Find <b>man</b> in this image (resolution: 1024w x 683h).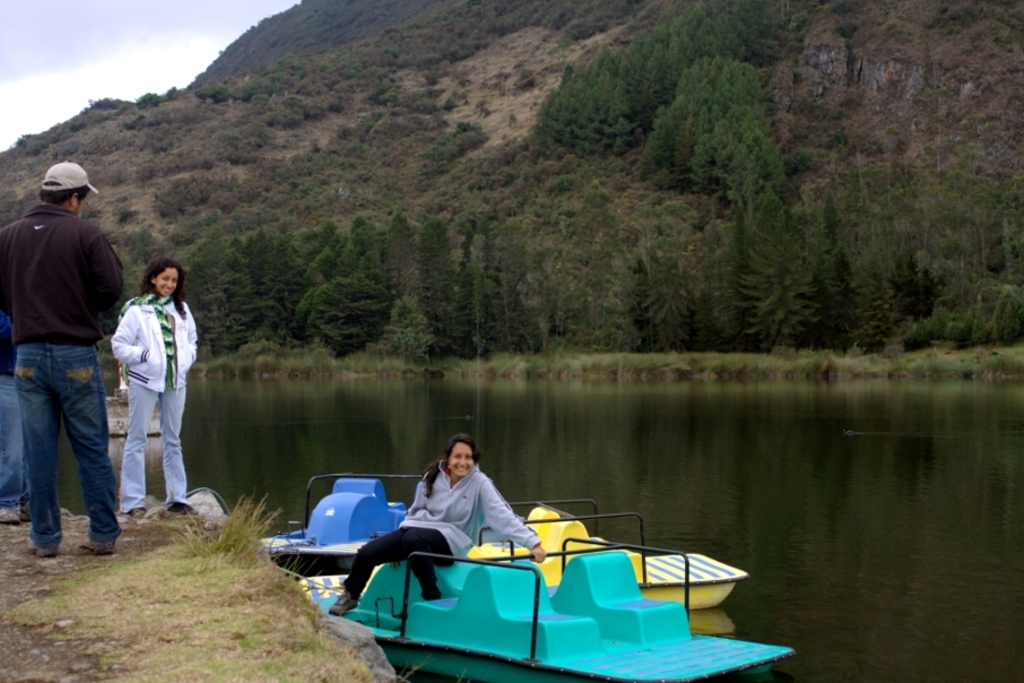
region(6, 140, 121, 567).
